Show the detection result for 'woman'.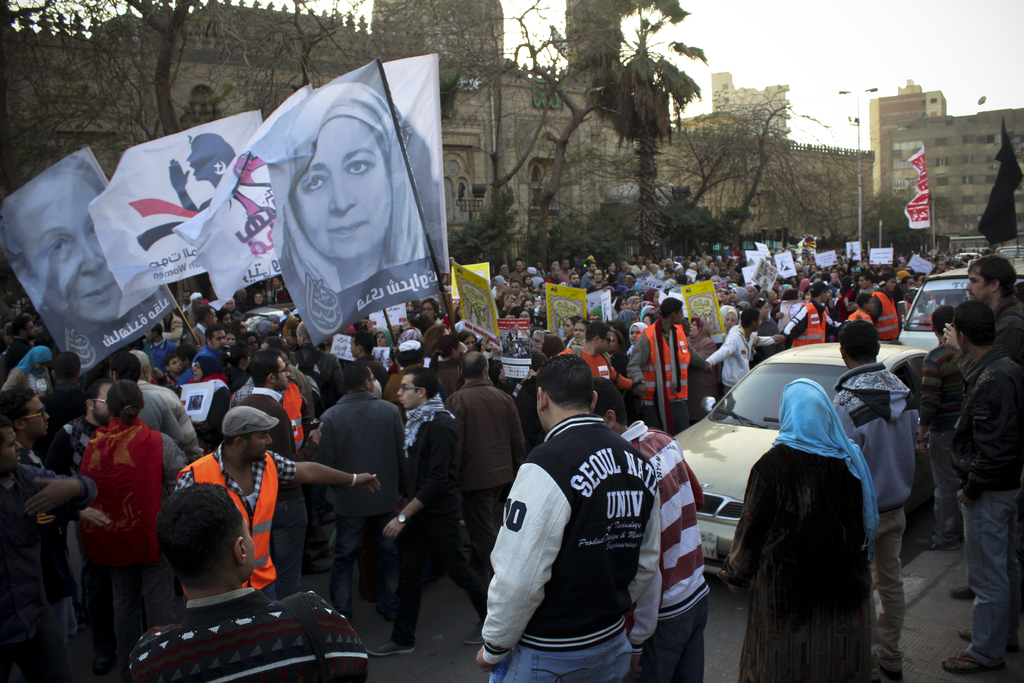
[683, 314, 721, 425].
